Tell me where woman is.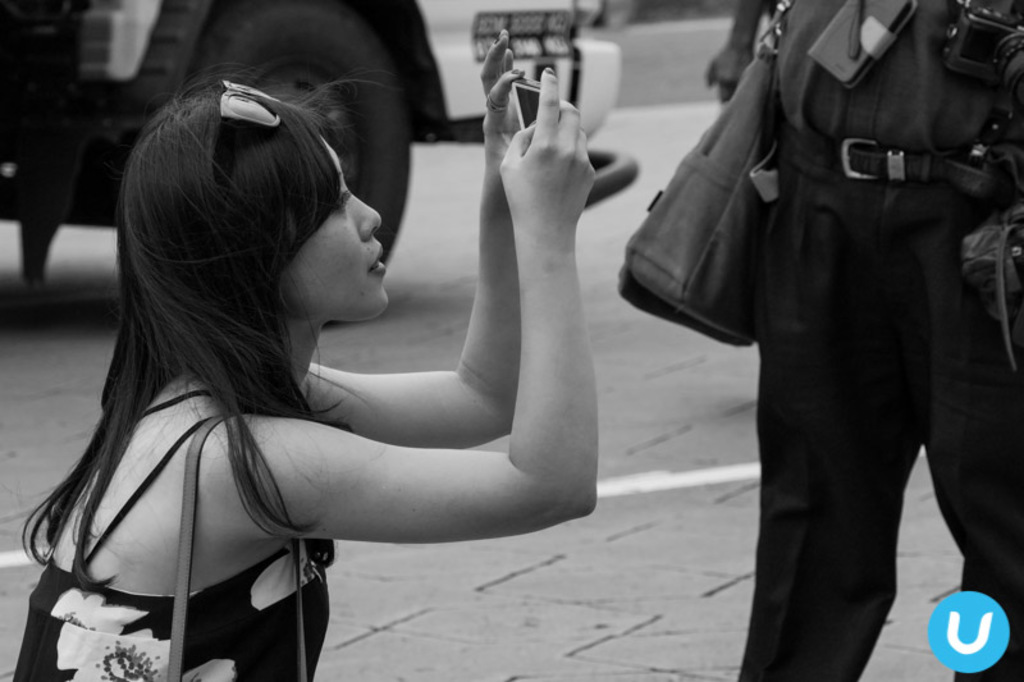
woman is at box=[63, 0, 632, 655].
